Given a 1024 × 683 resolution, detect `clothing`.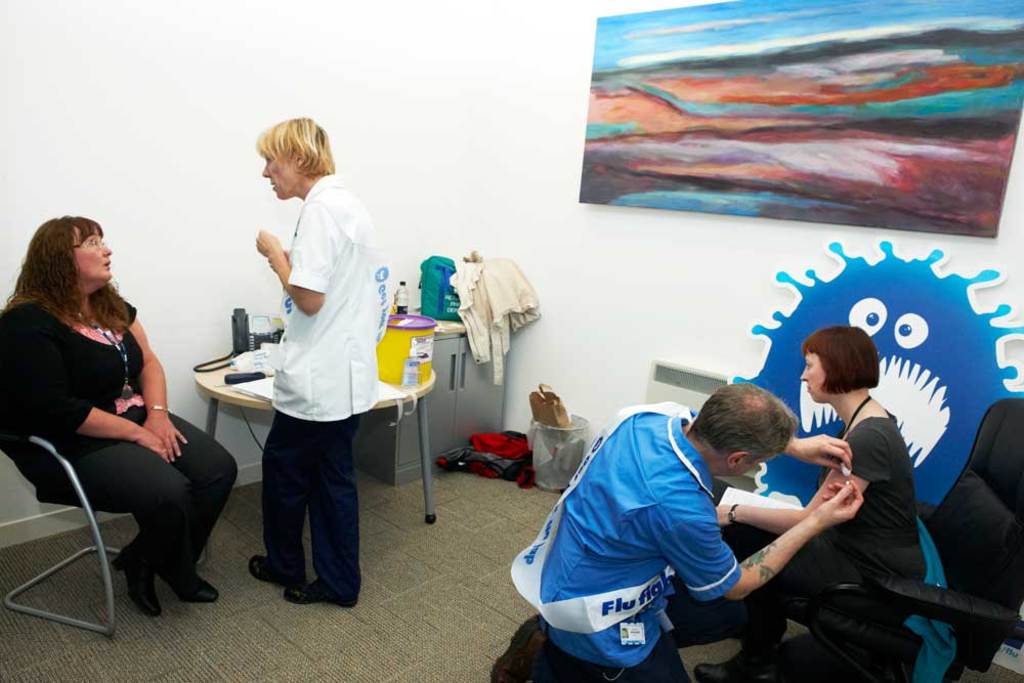
rect(0, 294, 242, 572).
